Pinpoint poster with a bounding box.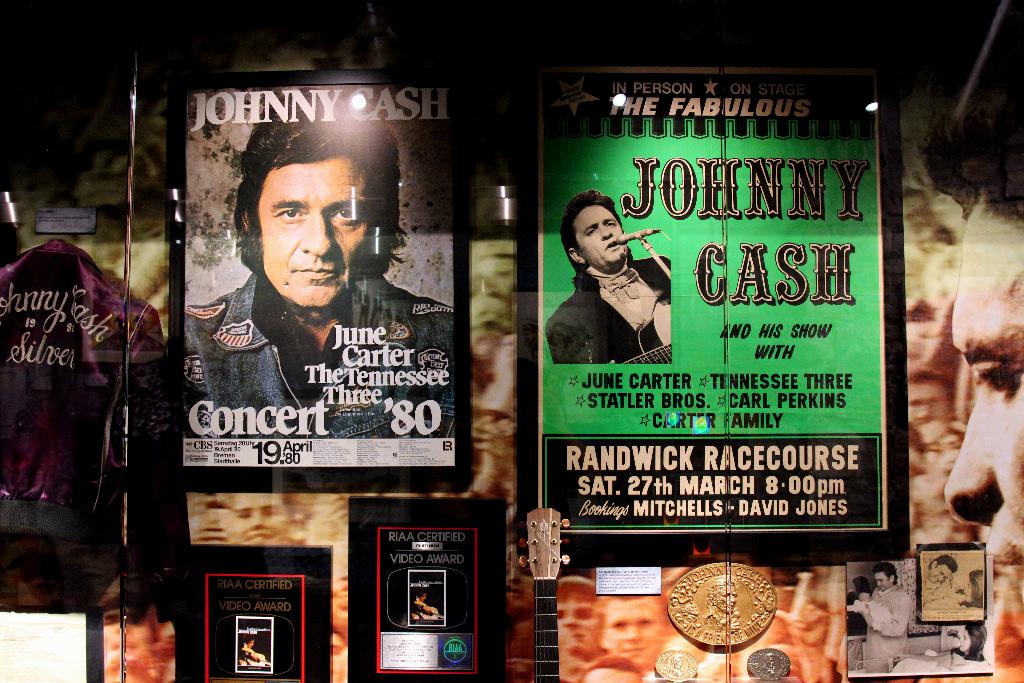
region(536, 66, 888, 526).
